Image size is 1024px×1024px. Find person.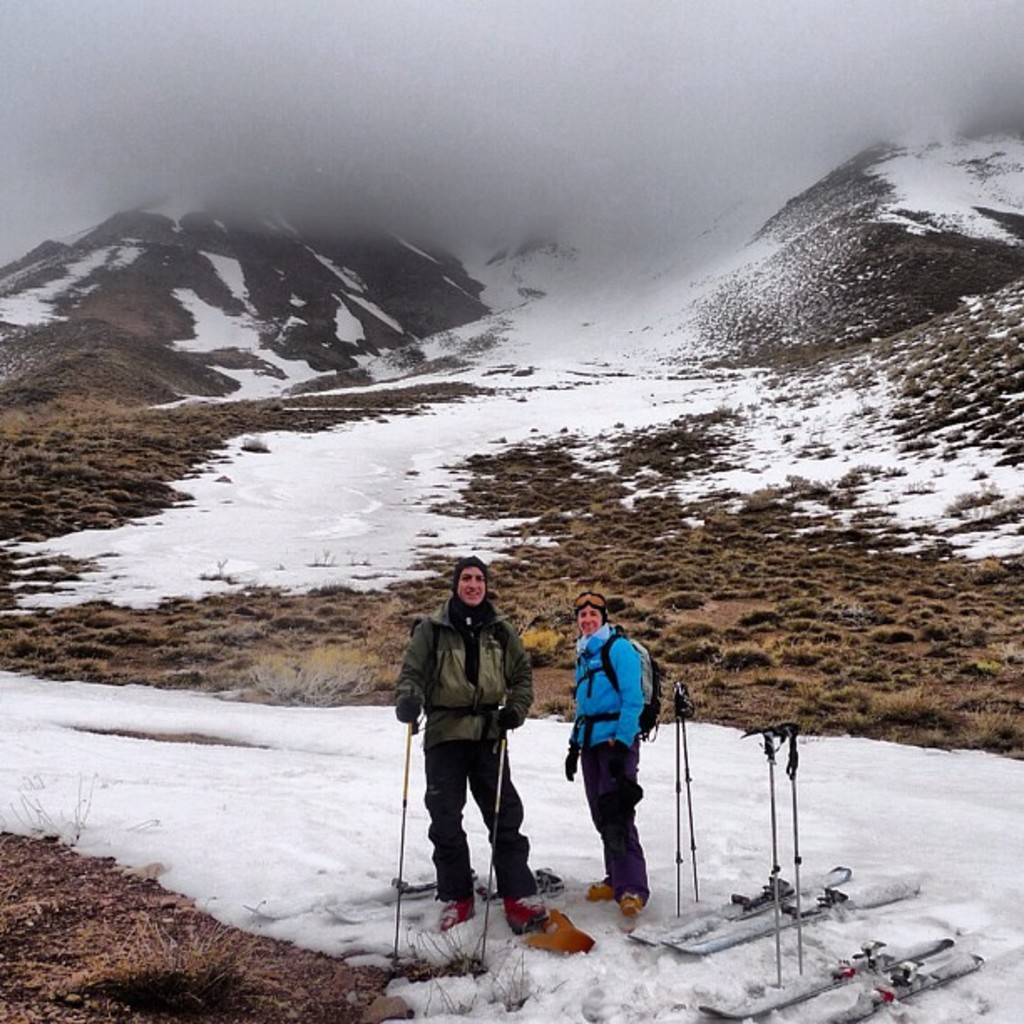
[402, 561, 529, 962].
